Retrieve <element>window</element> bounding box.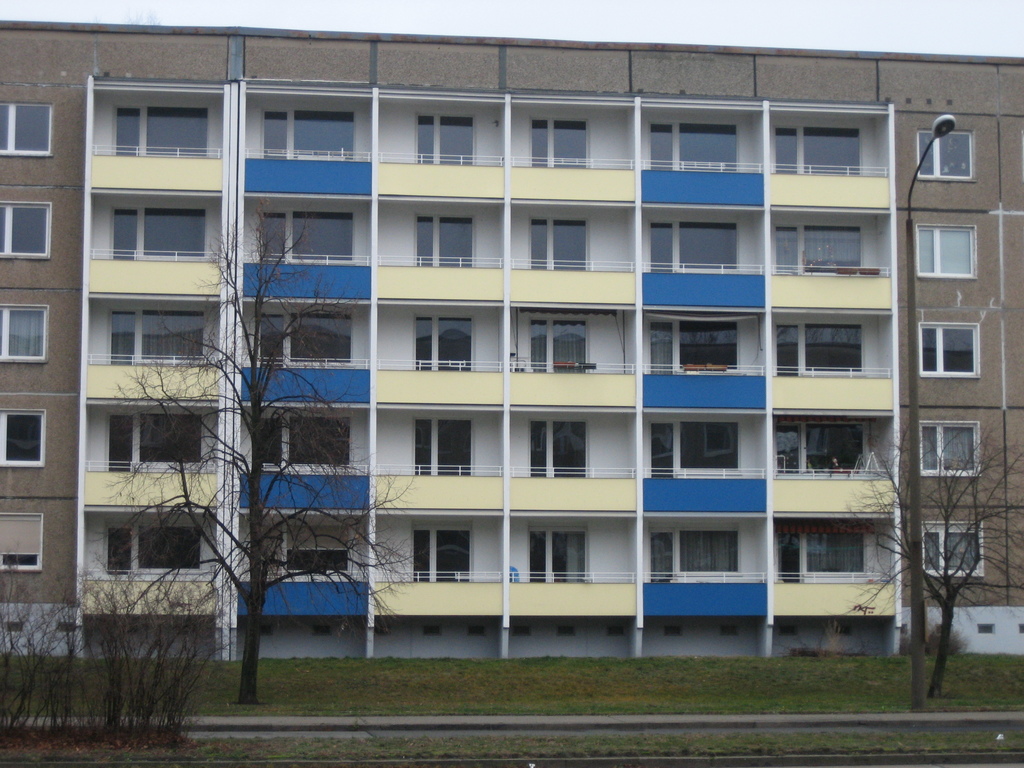
Bounding box: bbox=[411, 422, 477, 475].
